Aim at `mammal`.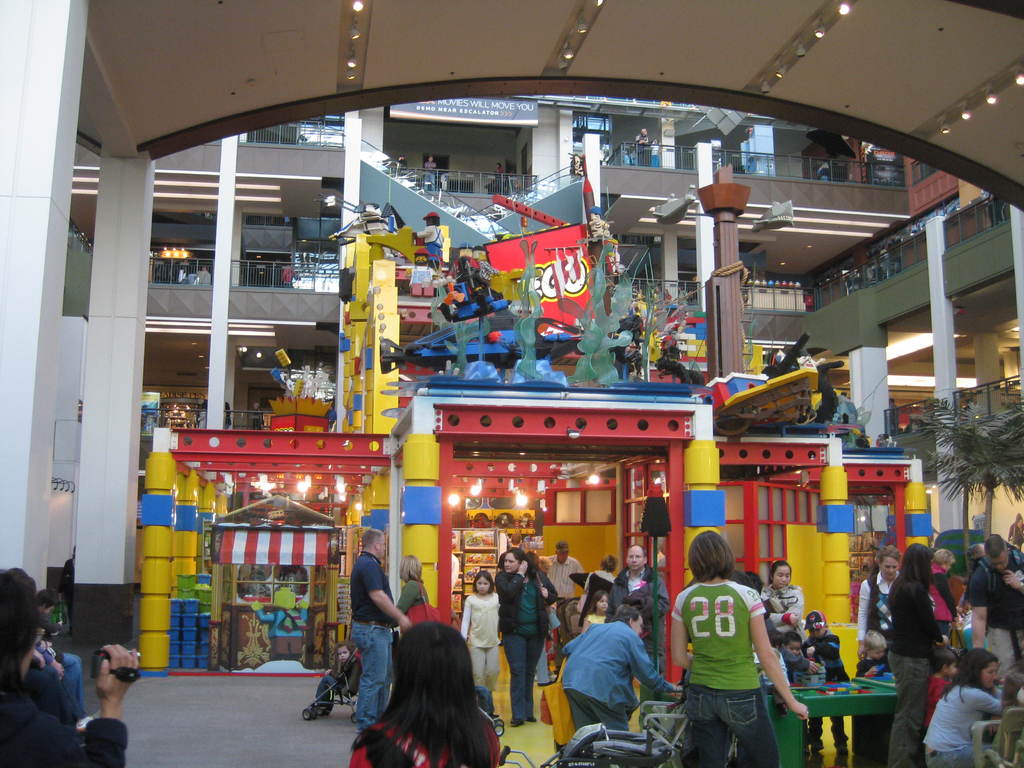
Aimed at box(495, 545, 558, 729).
